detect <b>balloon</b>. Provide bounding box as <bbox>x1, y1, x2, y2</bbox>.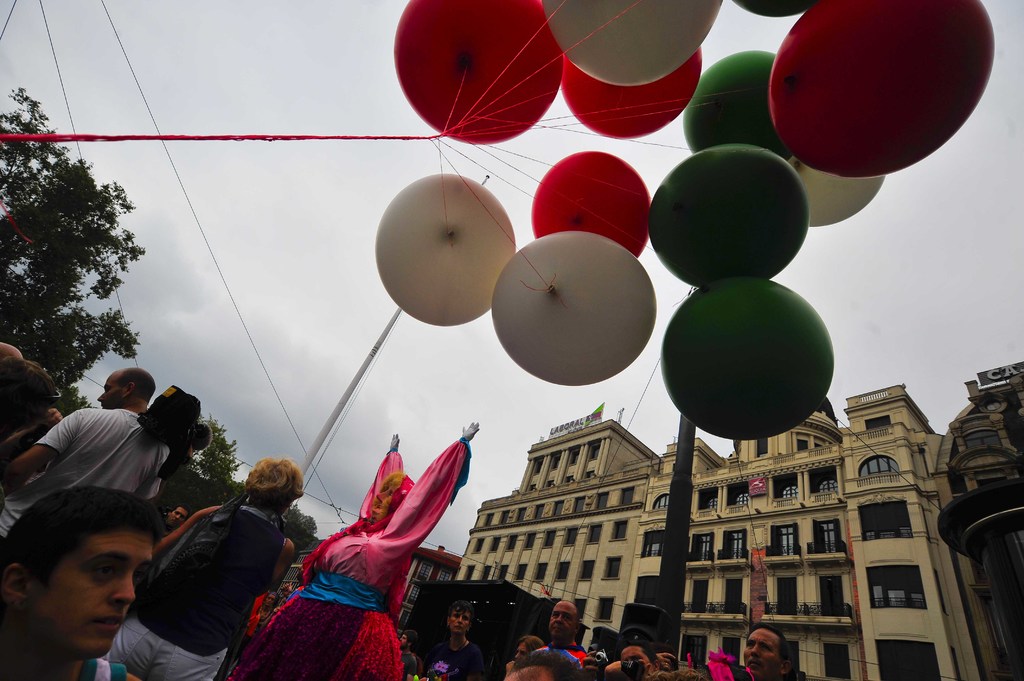
<bbox>556, 50, 701, 136</bbox>.
